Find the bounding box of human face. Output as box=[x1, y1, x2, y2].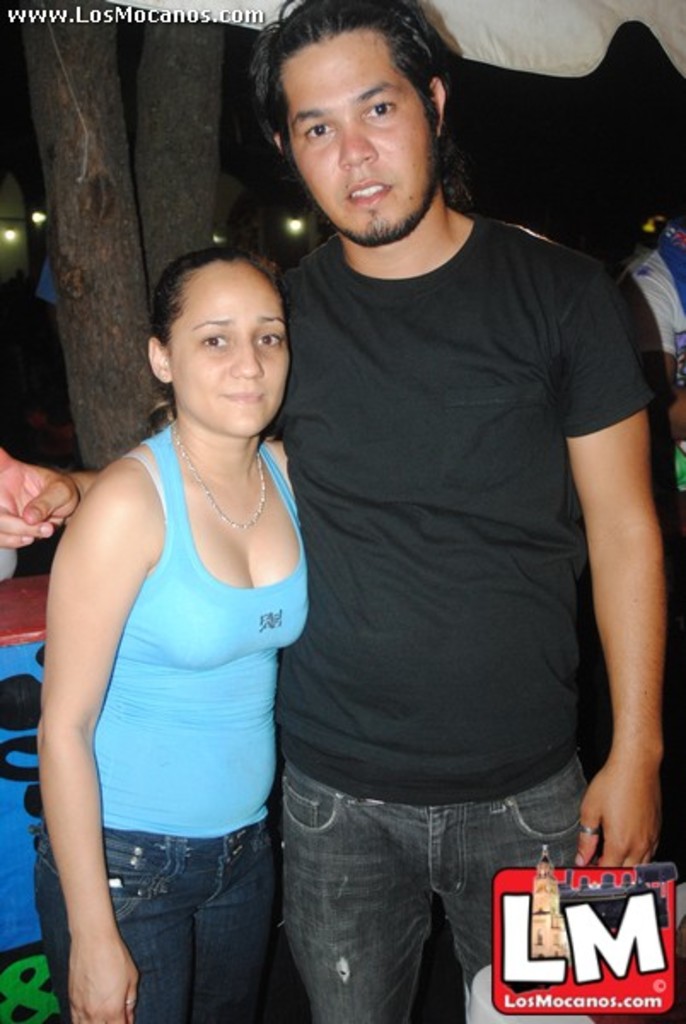
box=[160, 261, 282, 439].
